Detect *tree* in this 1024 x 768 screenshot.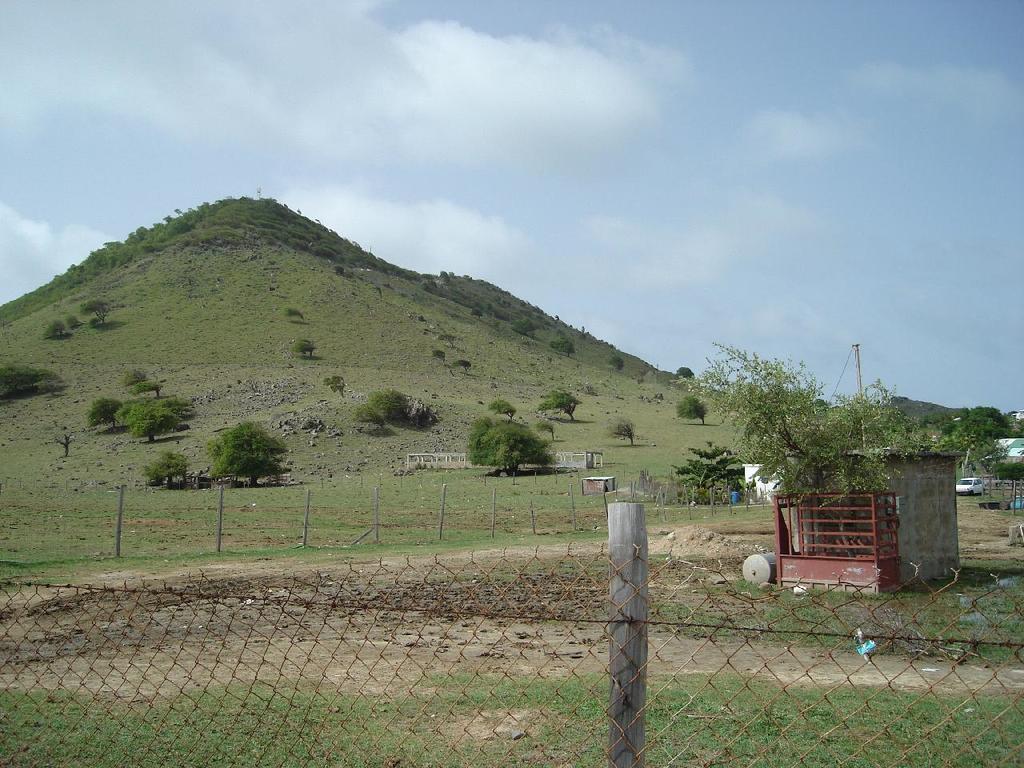
Detection: locate(680, 336, 912, 560).
